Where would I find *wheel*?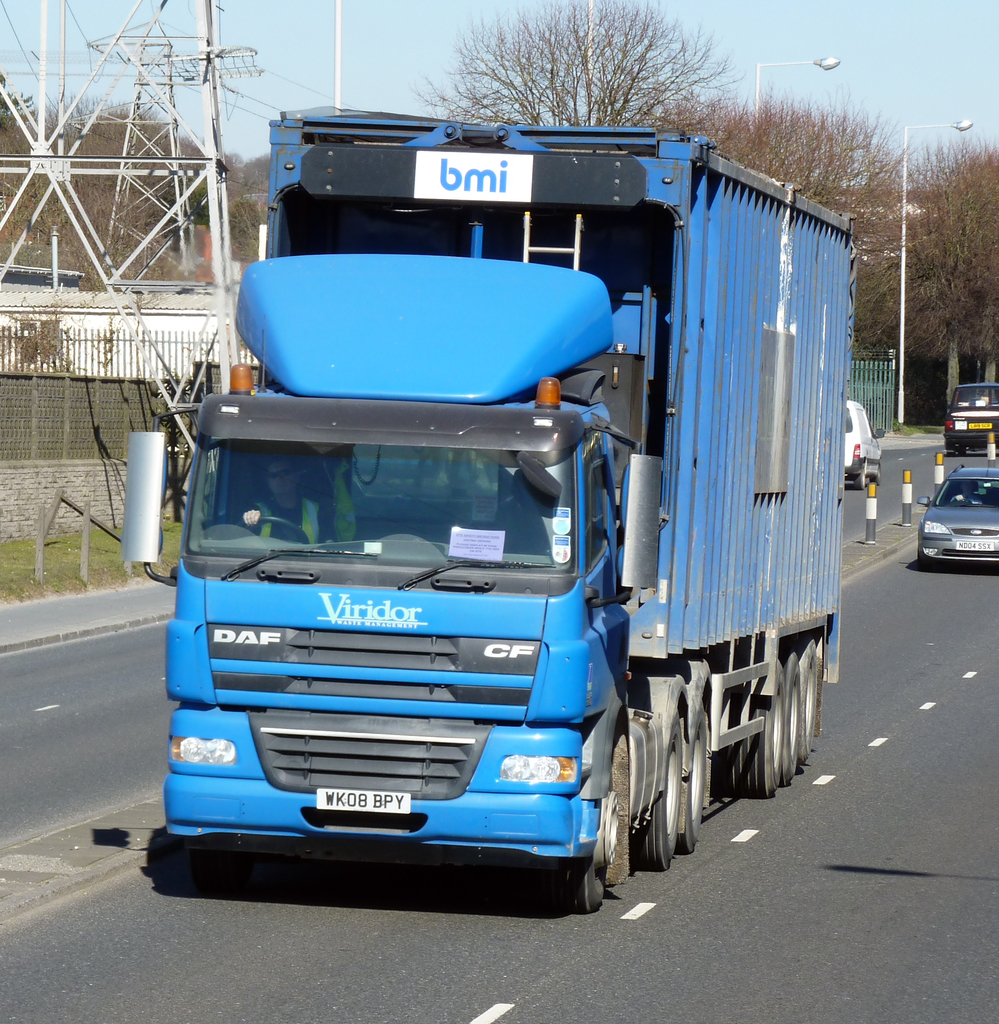
At box=[555, 784, 623, 914].
